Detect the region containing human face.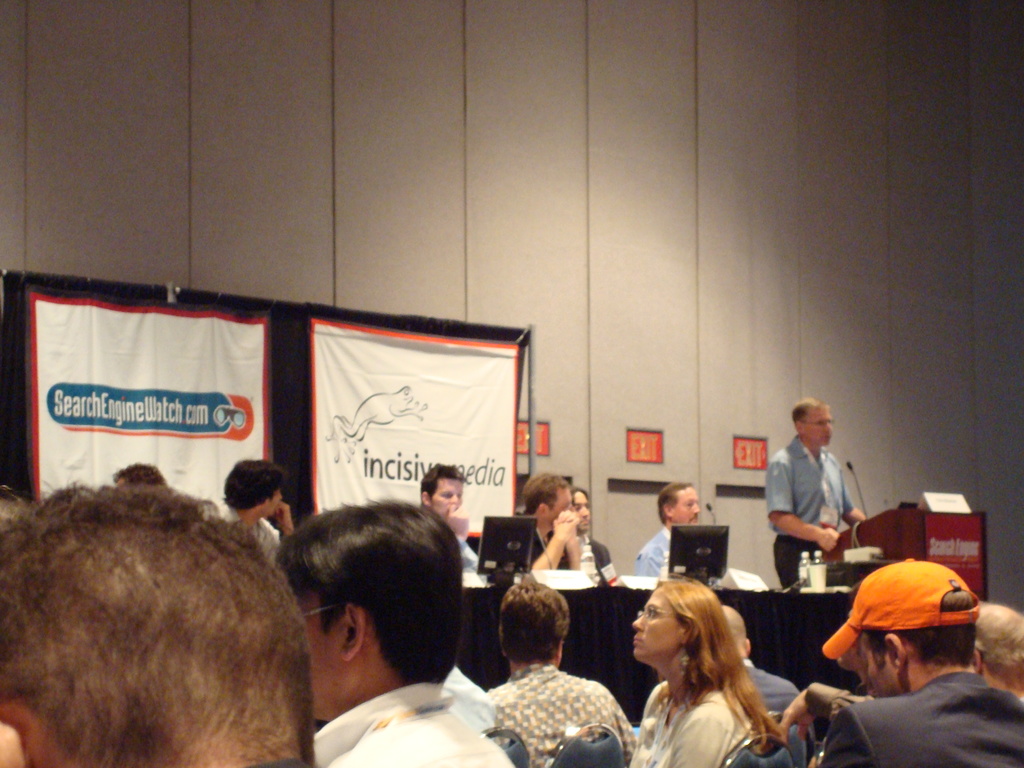
box(673, 484, 703, 523).
